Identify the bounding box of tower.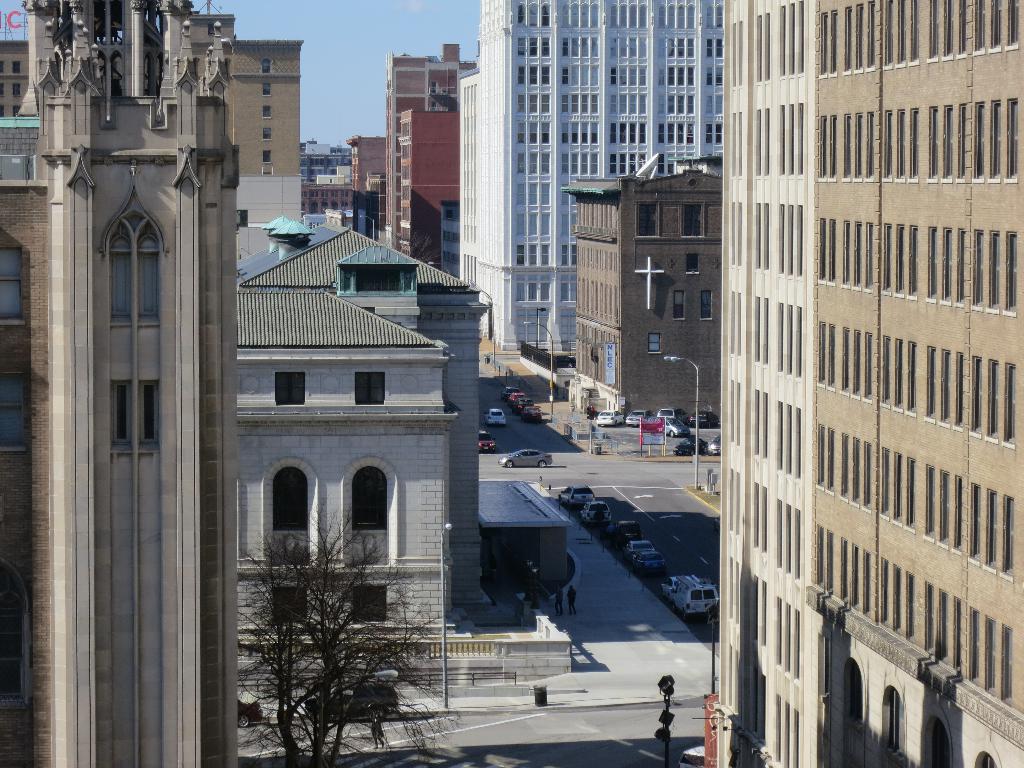
box=[447, 0, 751, 374].
